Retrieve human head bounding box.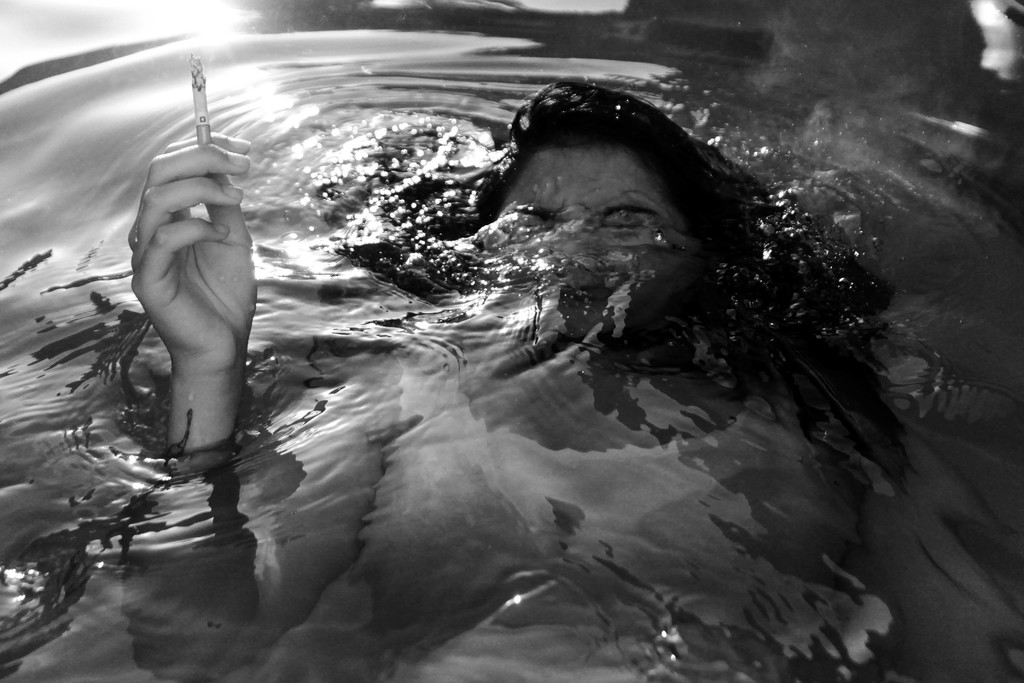
Bounding box: 486, 86, 733, 352.
